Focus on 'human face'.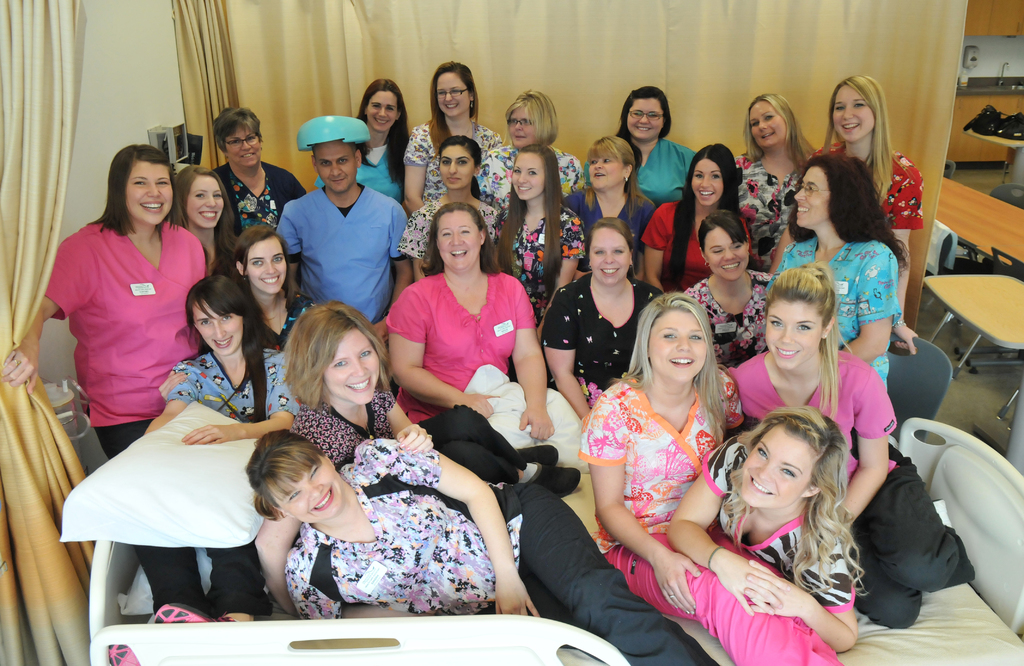
Focused at Rect(184, 175, 223, 229).
